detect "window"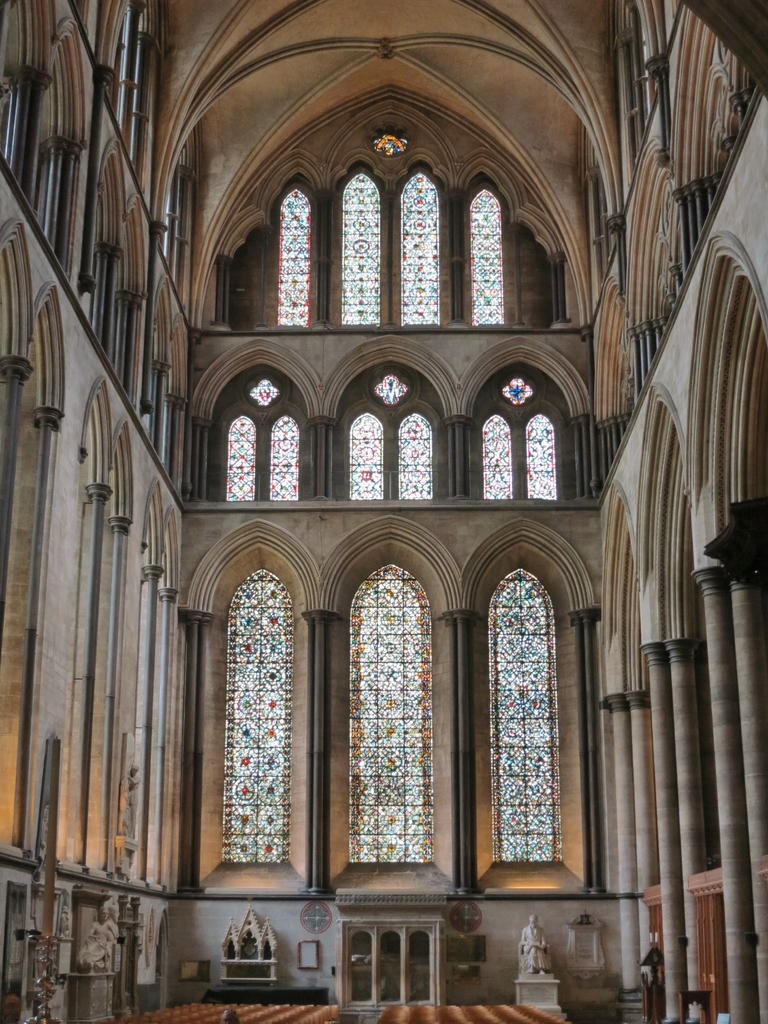
479 414 561 498
